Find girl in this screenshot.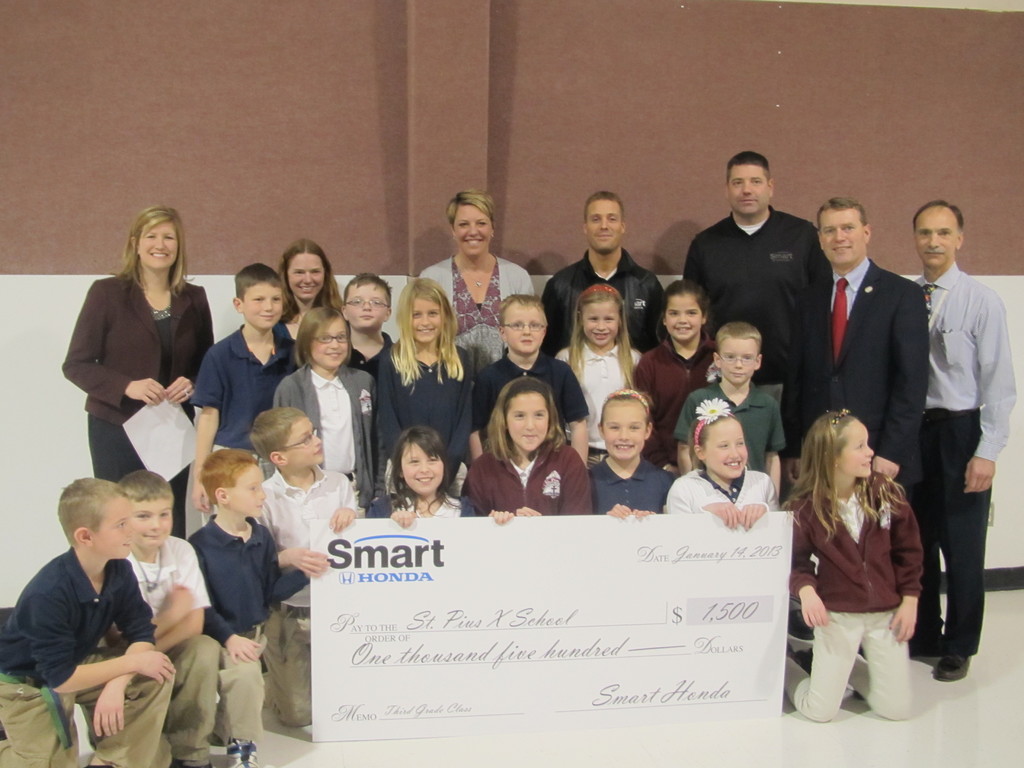
The bounding box for girl is (left=460, top=374, right=587, bottom=526).
